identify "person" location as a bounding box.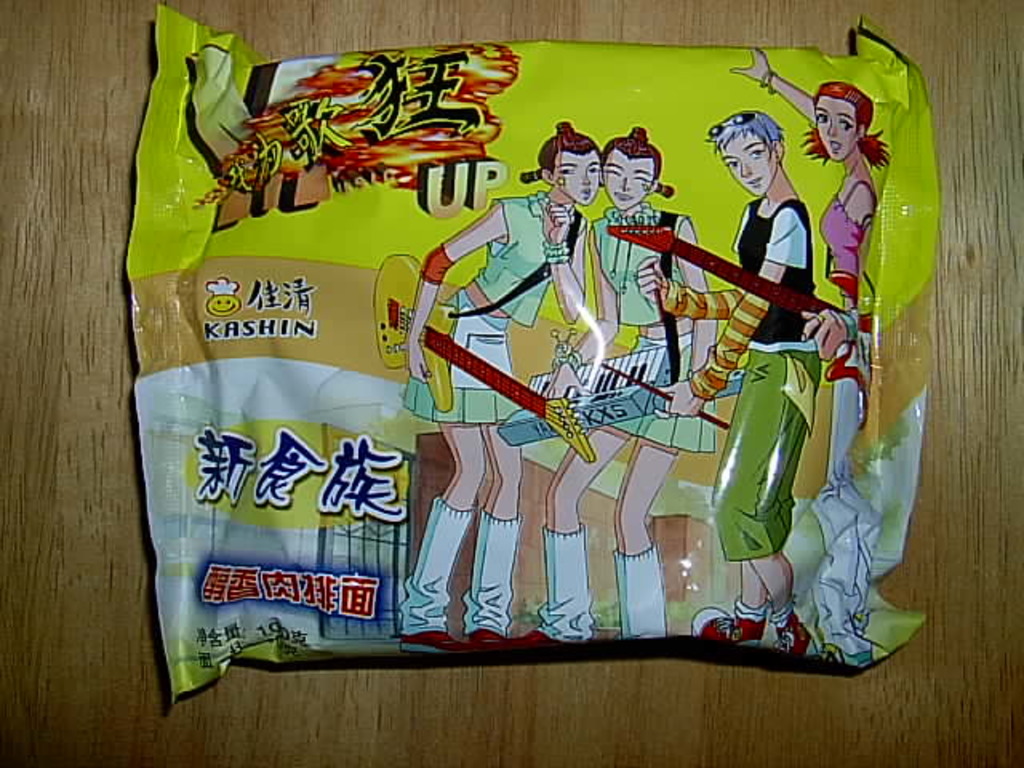
722:42:896:662.
